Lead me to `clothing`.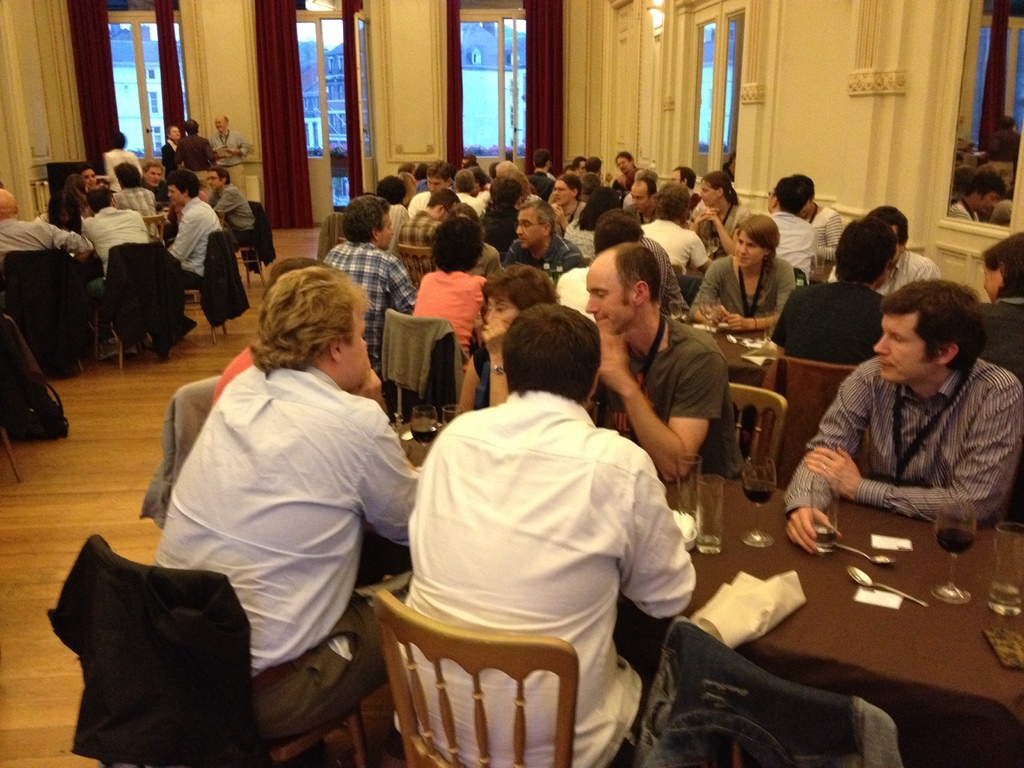
Lead to (103, 239, 186, 360).
